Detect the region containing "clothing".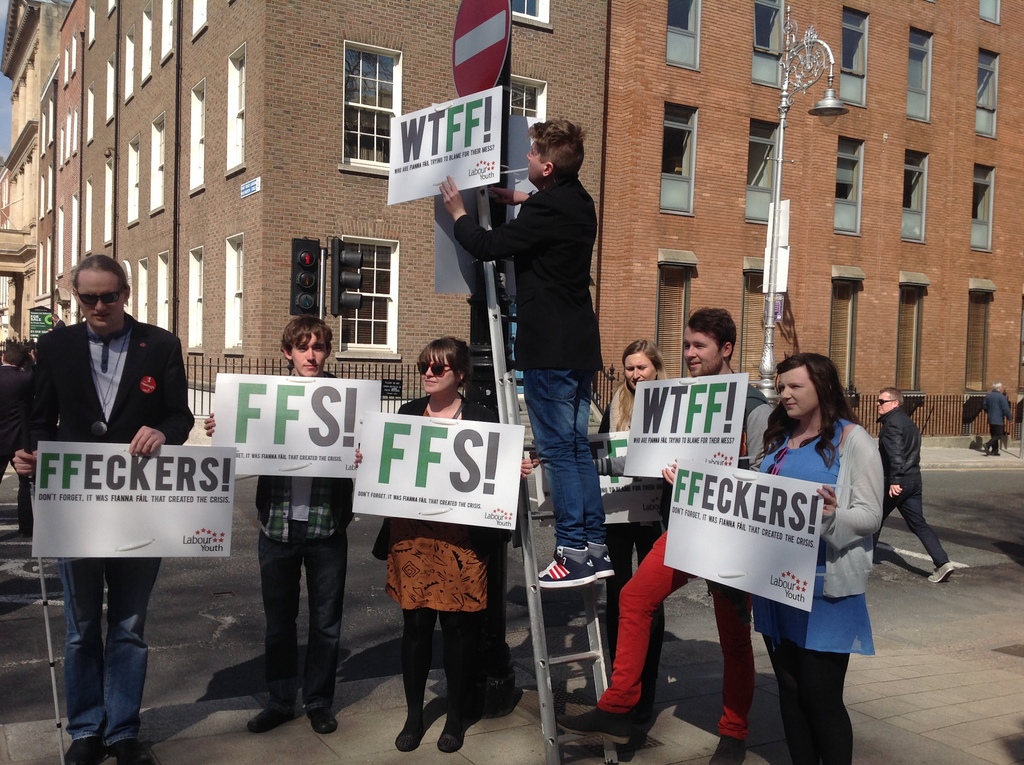
region(17, 293, 191, 567).
